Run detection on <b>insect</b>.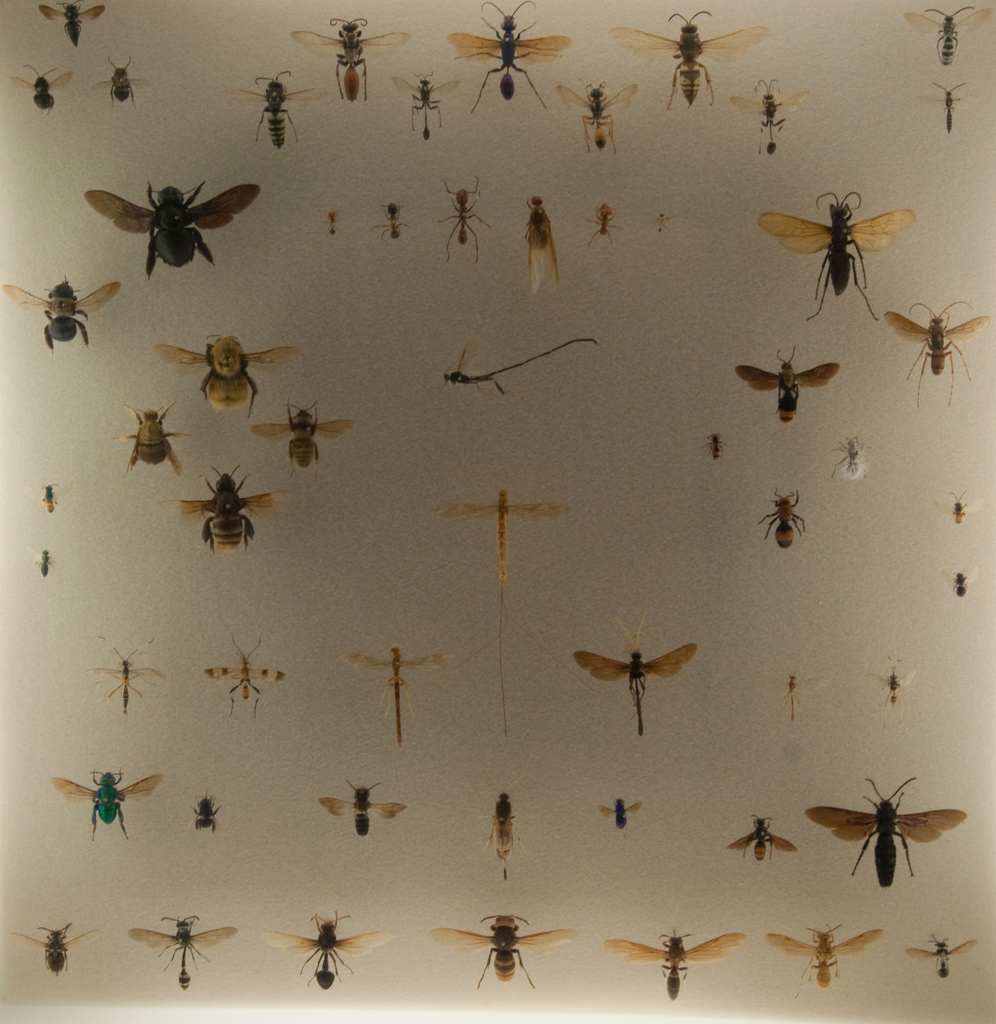
Result: (x1=395, y1=71, x2=456, y2=143).
